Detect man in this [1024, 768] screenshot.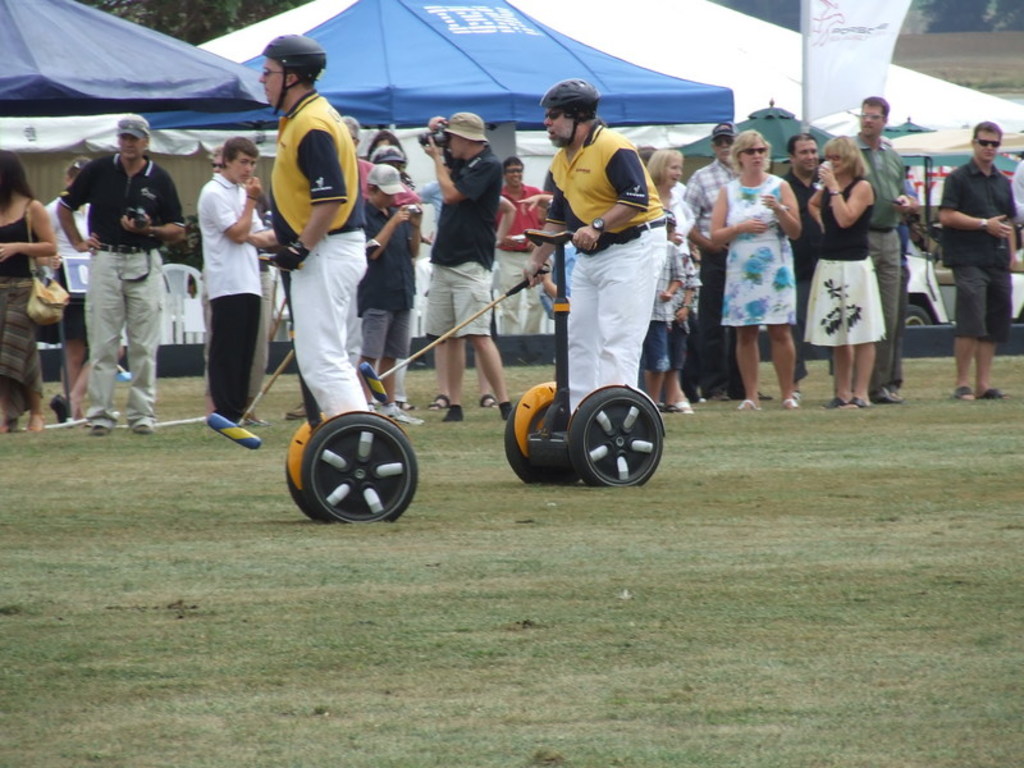
Detection: (x1=521, y1=74, x2=668, y2=420).
